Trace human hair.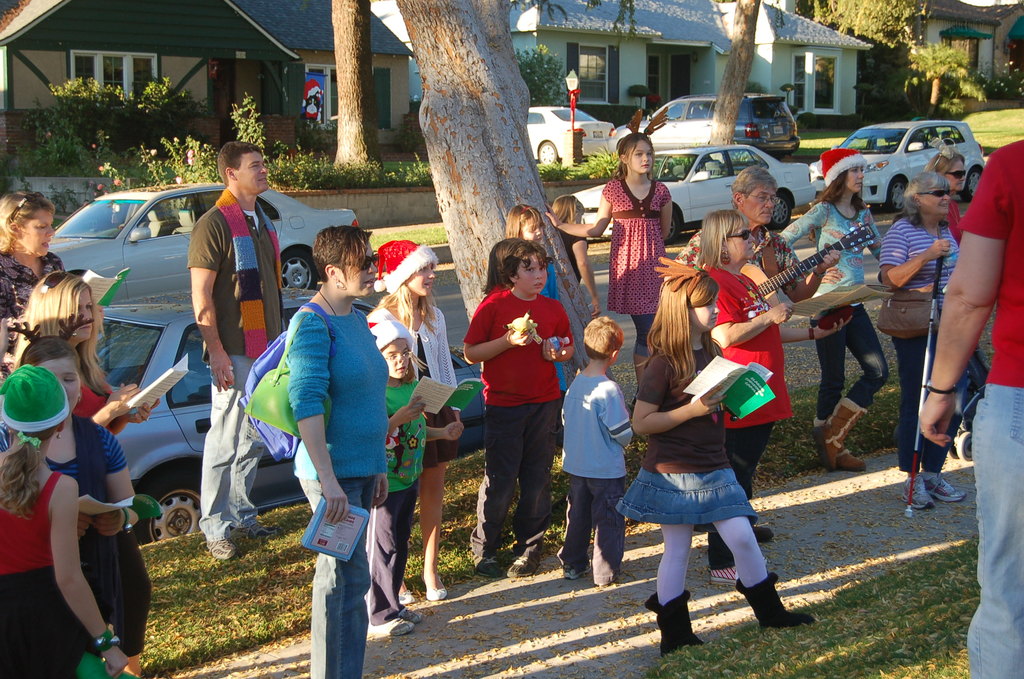
Traced to <region>0, 424, 63, 524</region>.
